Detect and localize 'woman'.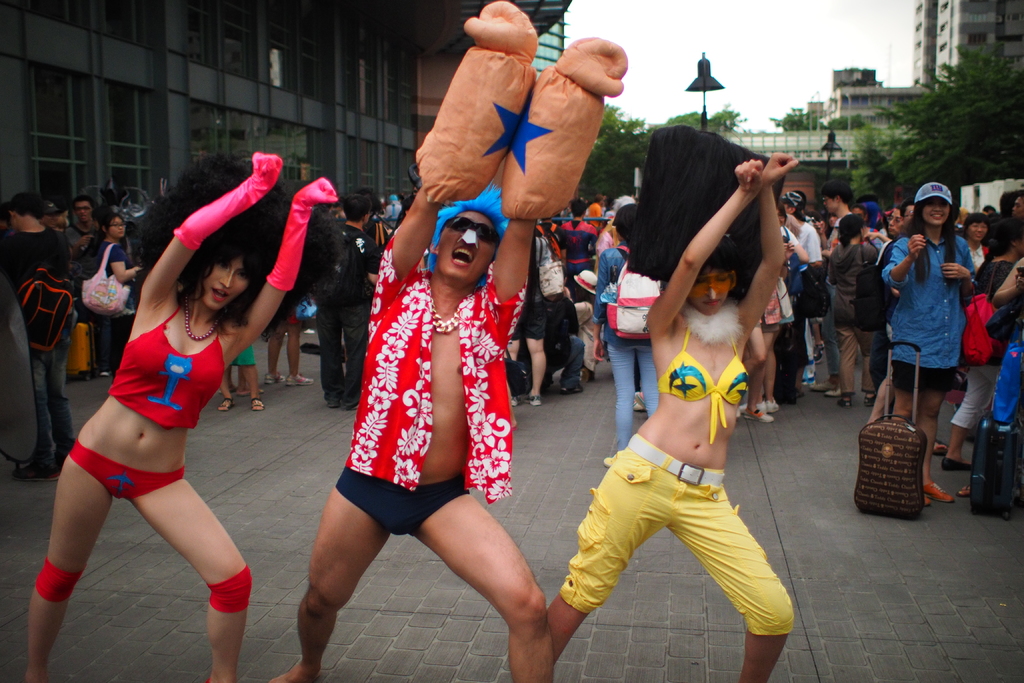
Localized at Rect(941, 217, 1023, 472).
